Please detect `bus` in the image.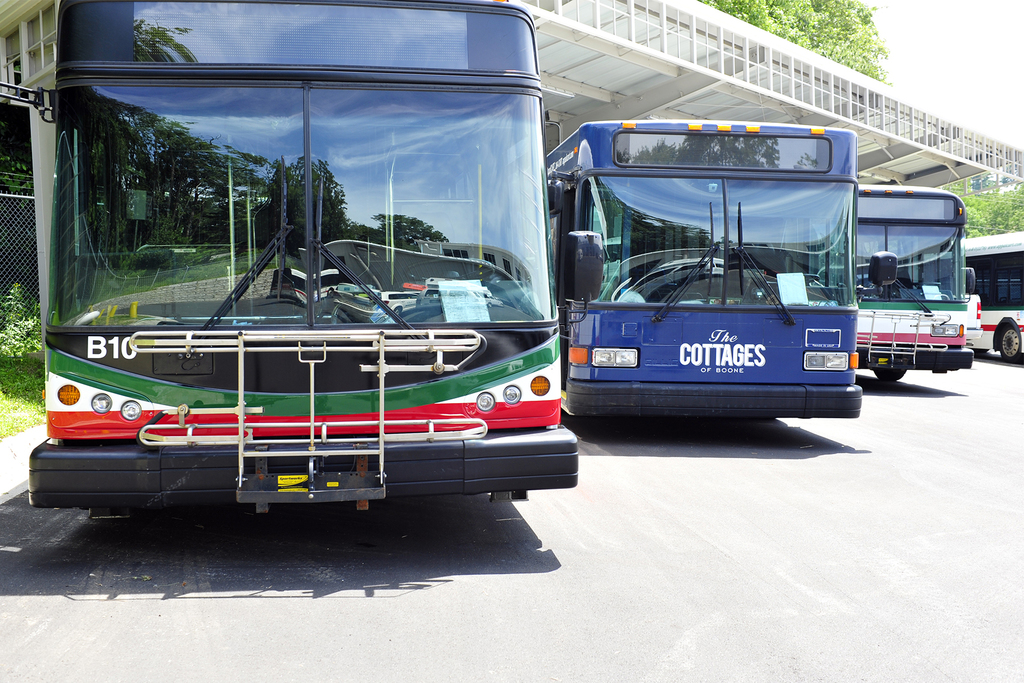
<box>803,185,973,374</box>.
